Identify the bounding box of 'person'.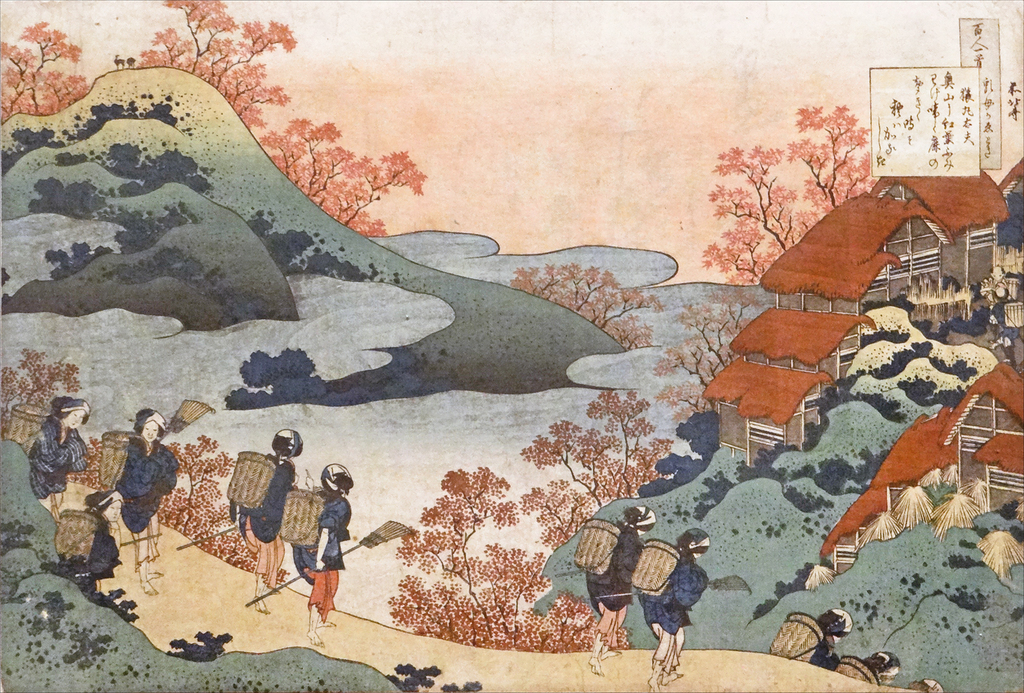
detection(638, 528, 716, 690).
